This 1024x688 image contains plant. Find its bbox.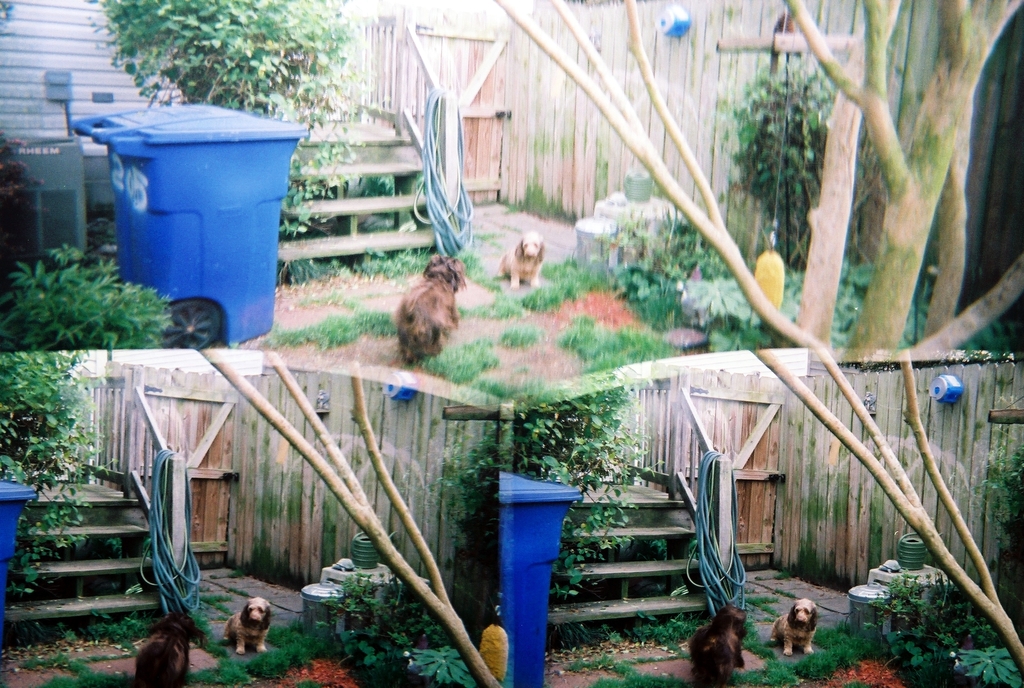
13, 639, 138, 687.
